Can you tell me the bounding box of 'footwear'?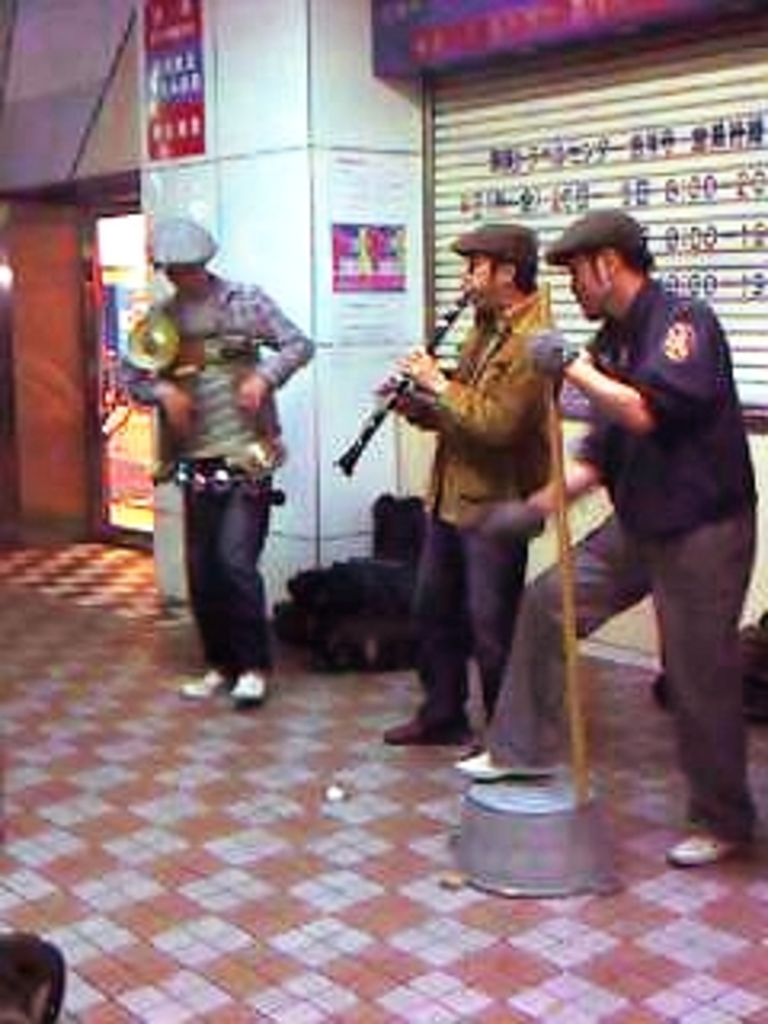
crop(451, 746, 563, 784).
